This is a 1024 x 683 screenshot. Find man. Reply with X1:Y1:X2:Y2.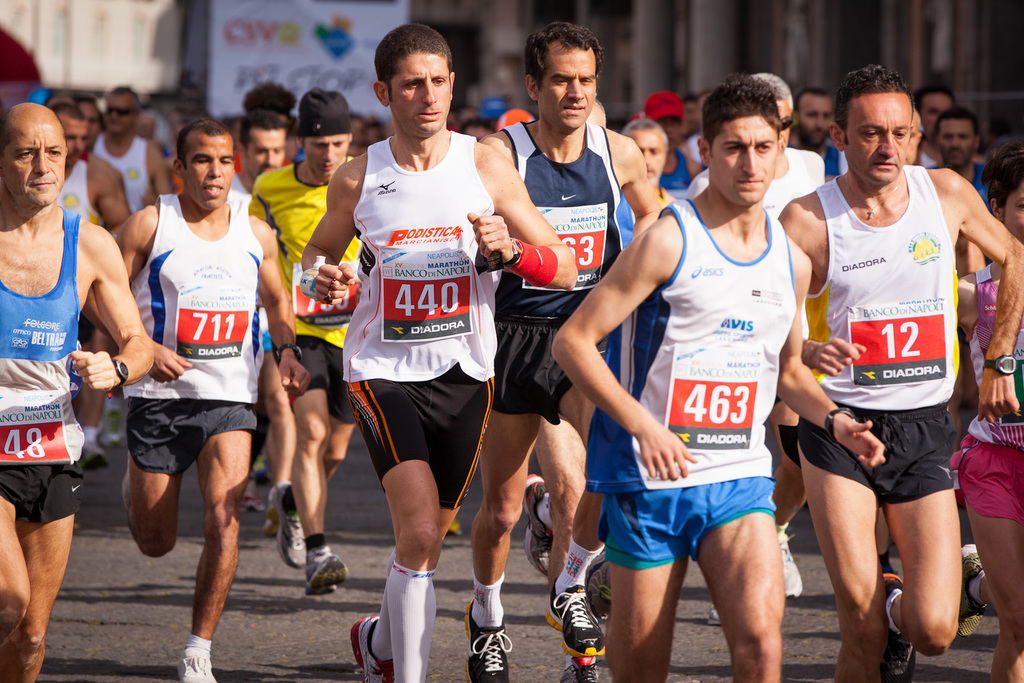
50:102:129:241.
